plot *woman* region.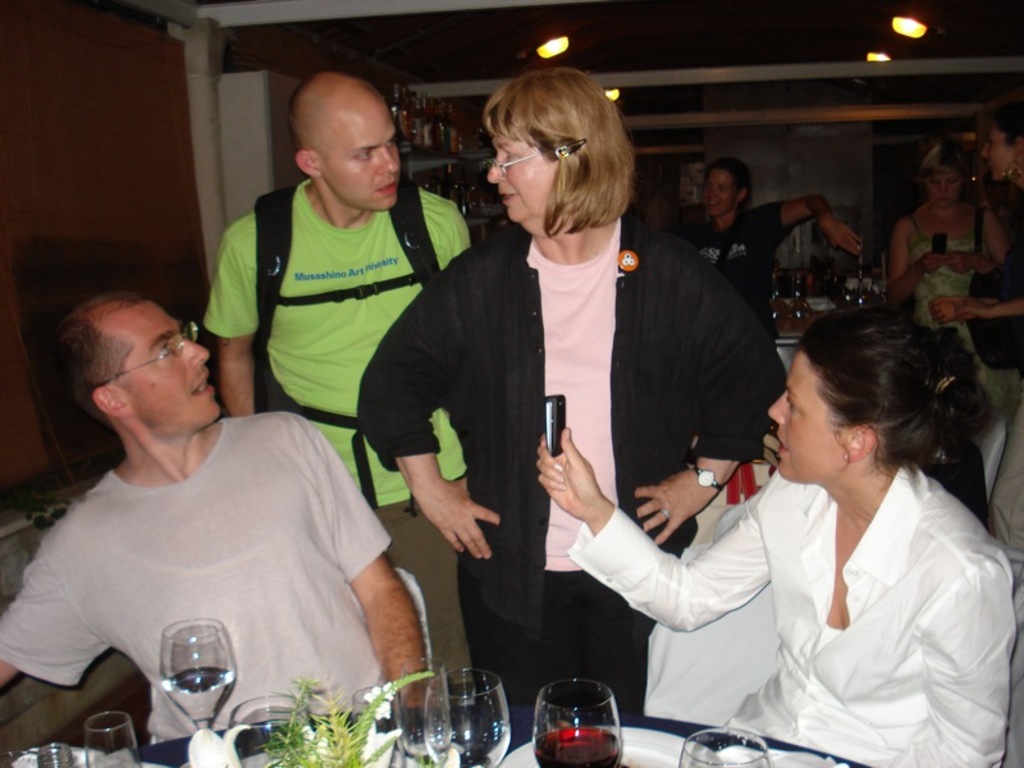
Plotted at box(351, 69, 786, 710).
